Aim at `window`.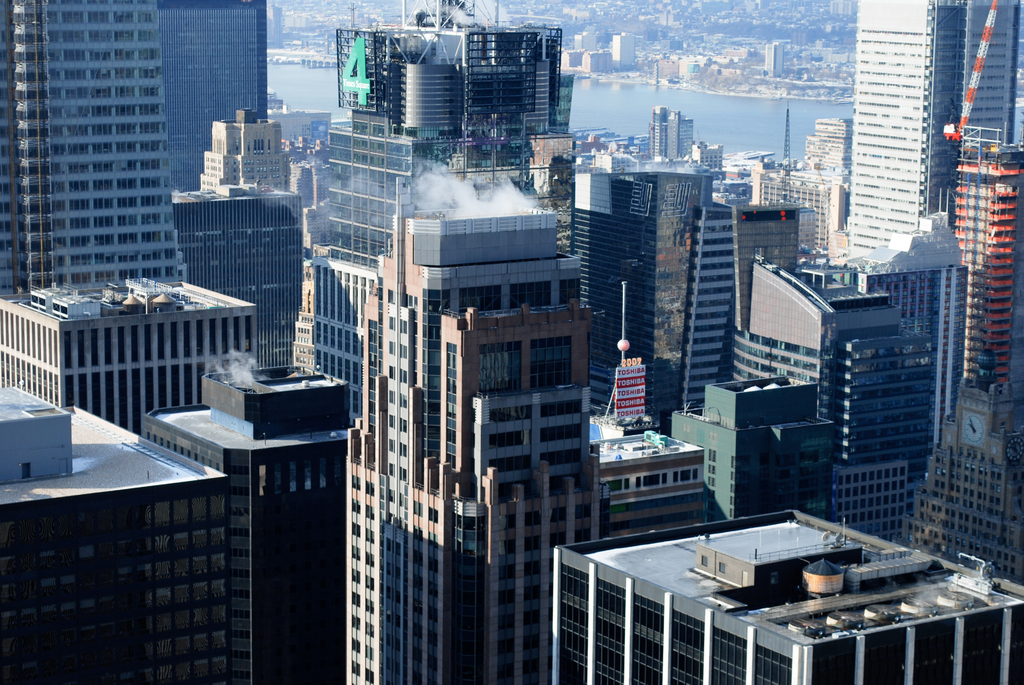
Aimed at {"x1": 498, "y1": 588, "x2": 515, "y2": 605}.
